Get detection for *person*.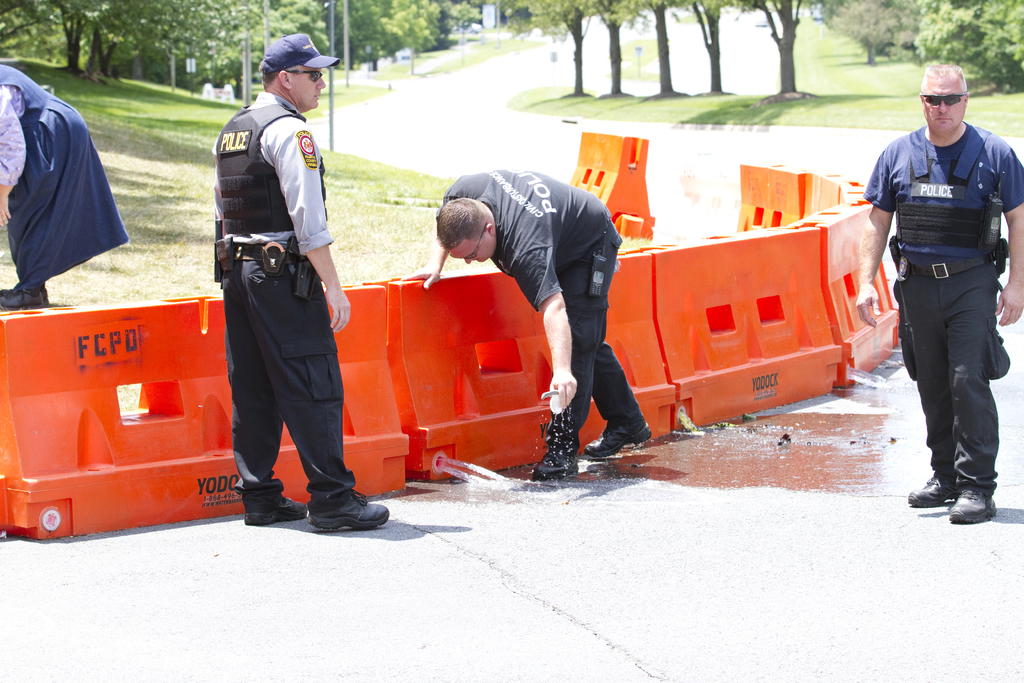
Detection: {"left": 0, "top": 60, "right": 134, "bottom": 309}.
